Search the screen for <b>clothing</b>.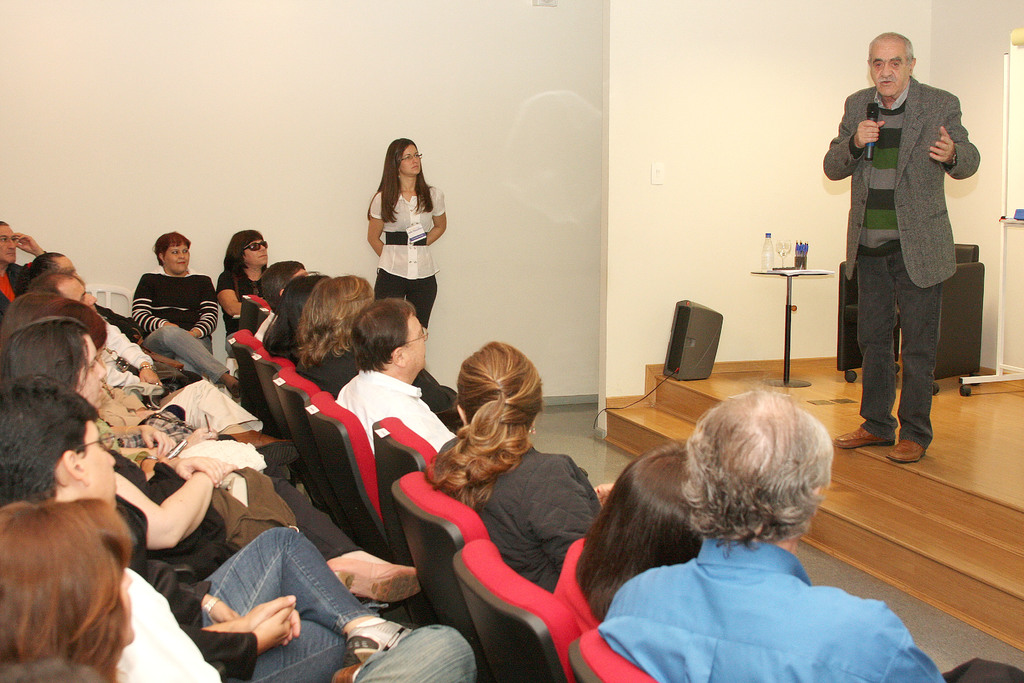
Found at [812,76,983,446].
